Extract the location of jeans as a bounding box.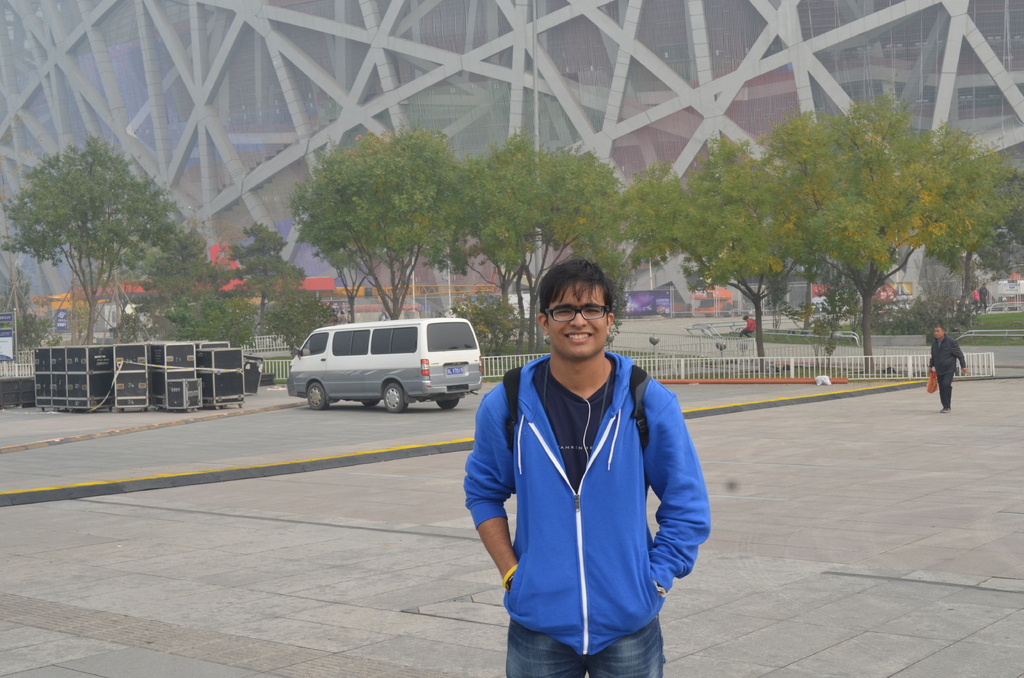
939 371 957 405.
